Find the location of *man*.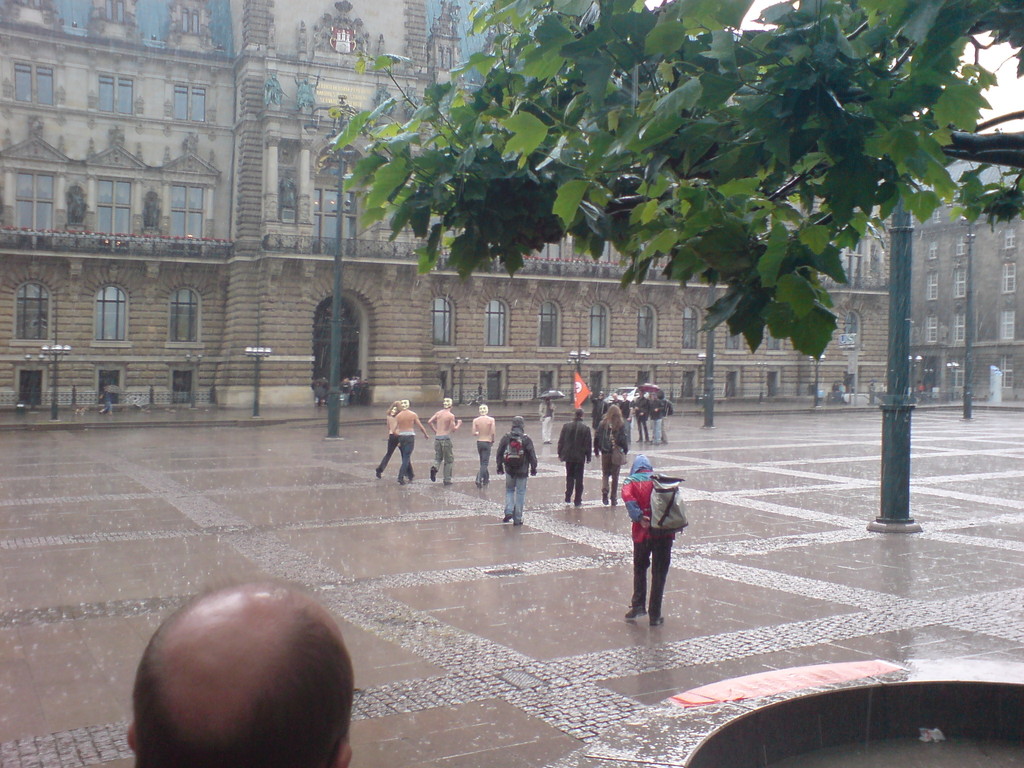
Location: 538 395 556 445.
